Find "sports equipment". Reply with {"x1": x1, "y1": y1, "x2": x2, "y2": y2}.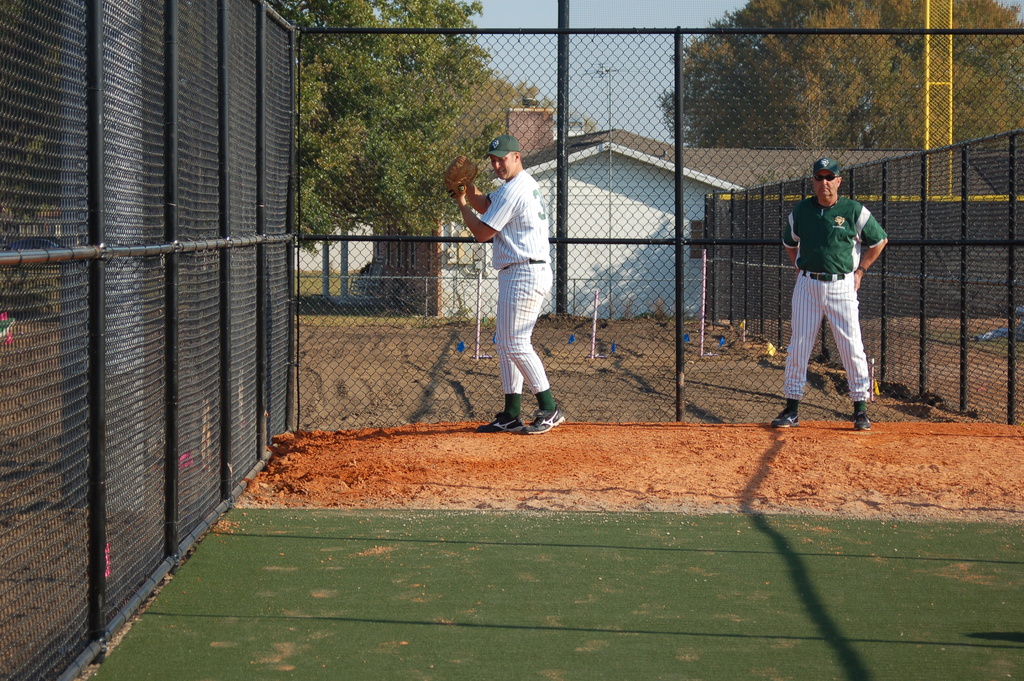
{"x1": 522, "y1": 409, "x2": 563, "y2": 439}.
